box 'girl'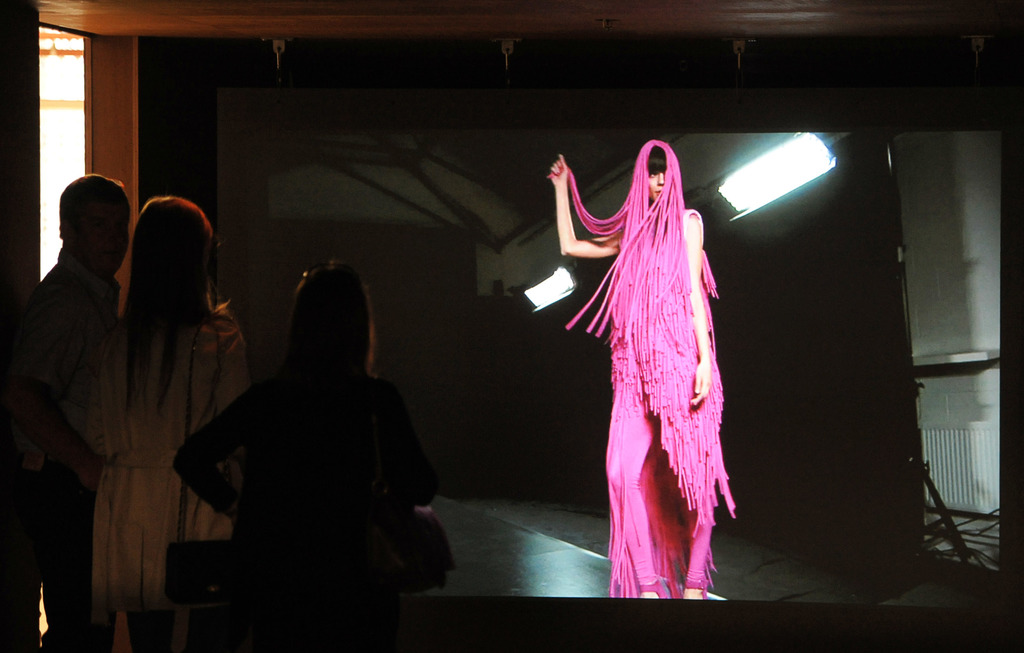
region(170, 260, 447, 634)
